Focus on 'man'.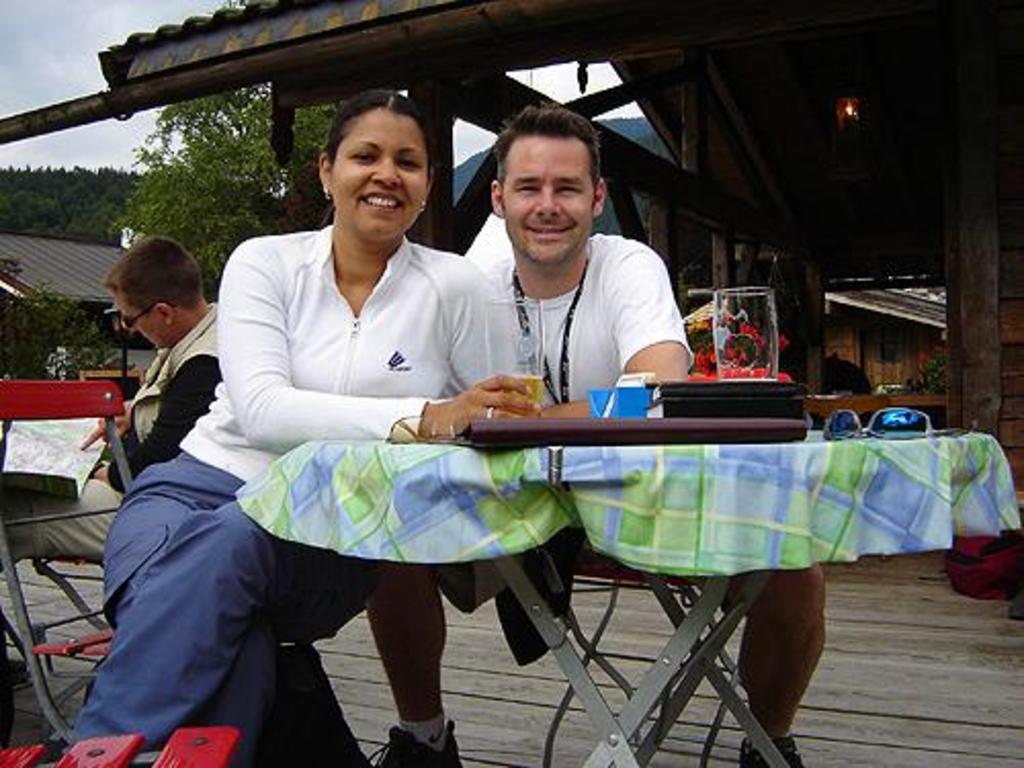
Focused at select_region(0, 238, 225, 563).
